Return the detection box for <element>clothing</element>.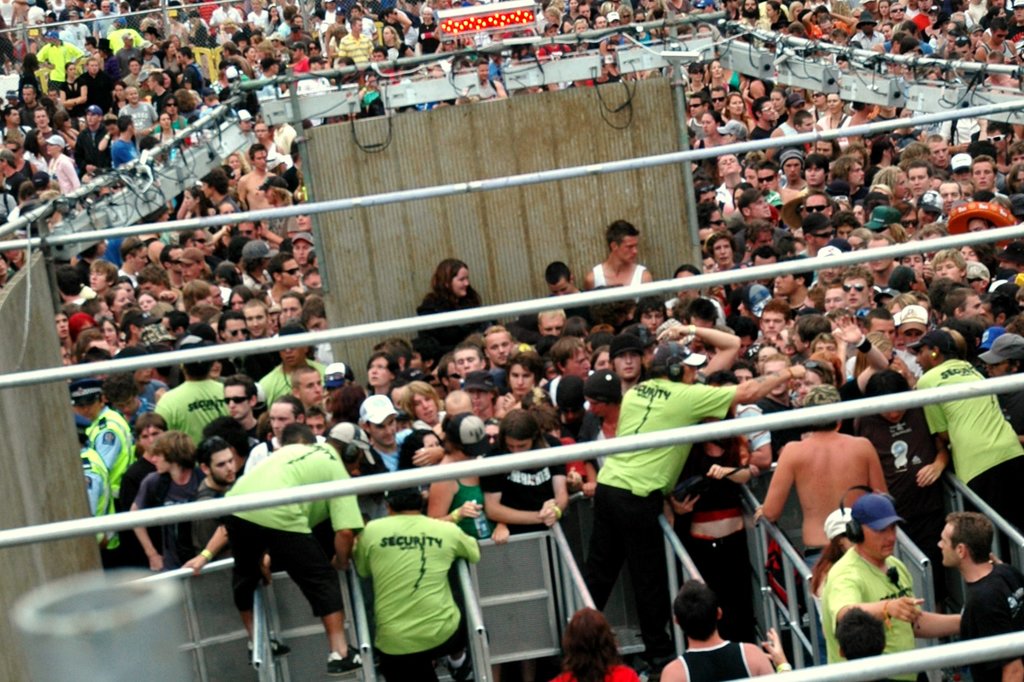
detection(676, 446, 760, 639).
